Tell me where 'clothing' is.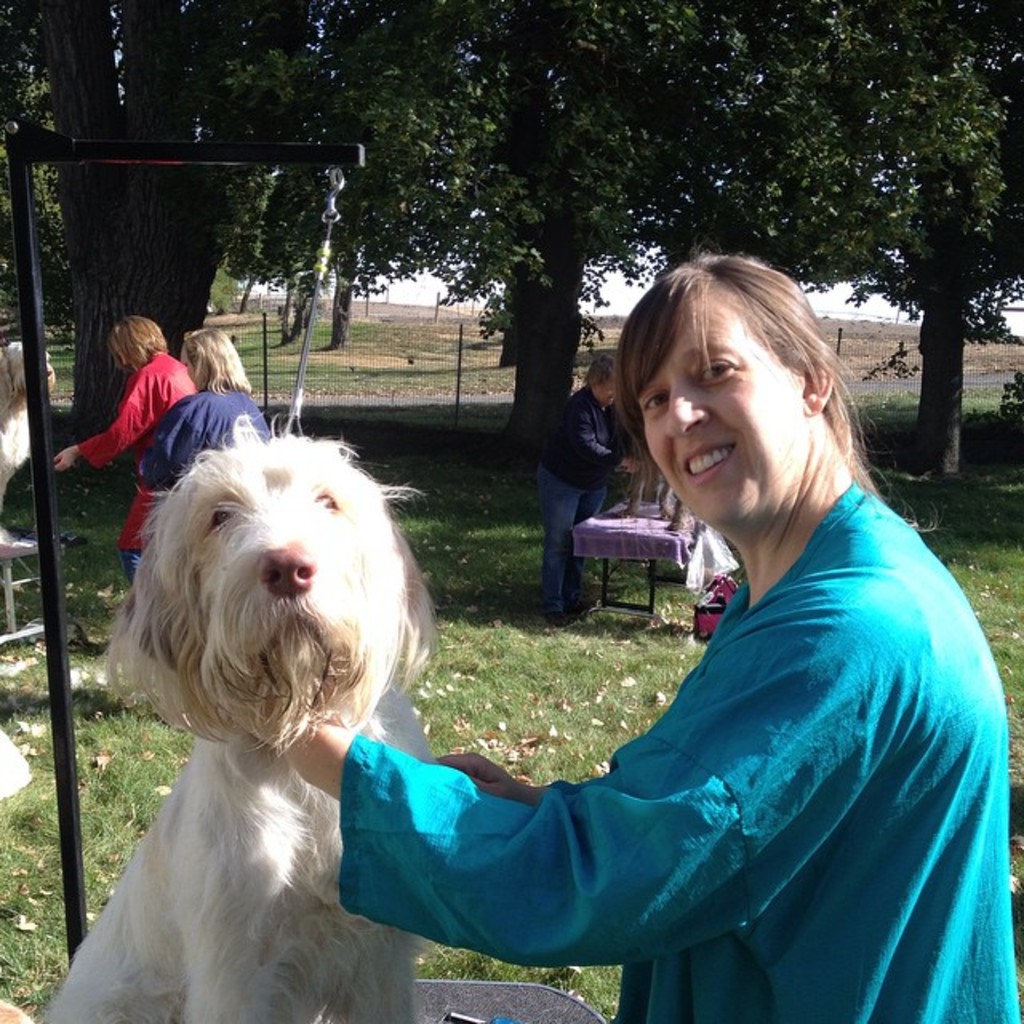
'clothing' is at [left=341, top=482, right=1022, bottom=1022].
